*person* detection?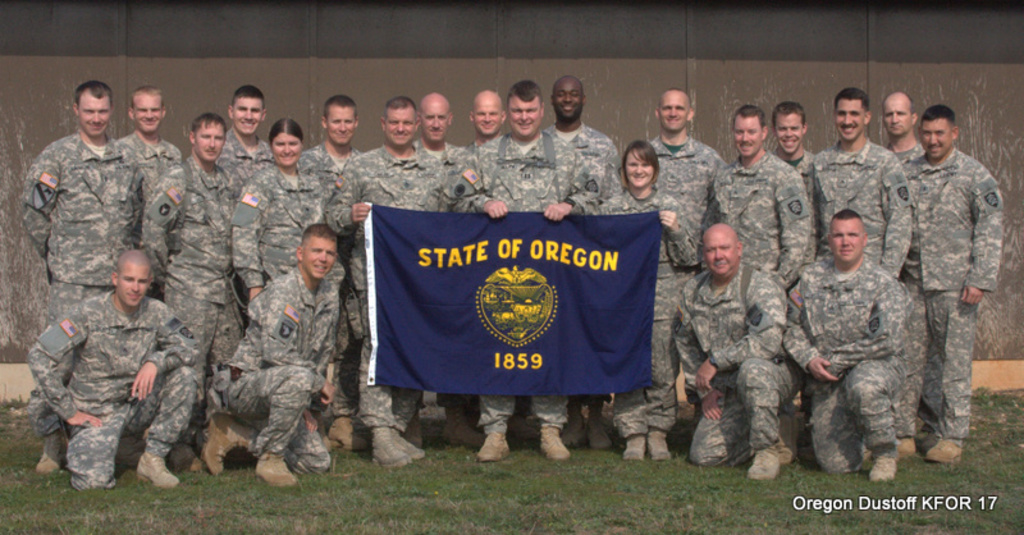
bbox(548, 79, 617, 215)
